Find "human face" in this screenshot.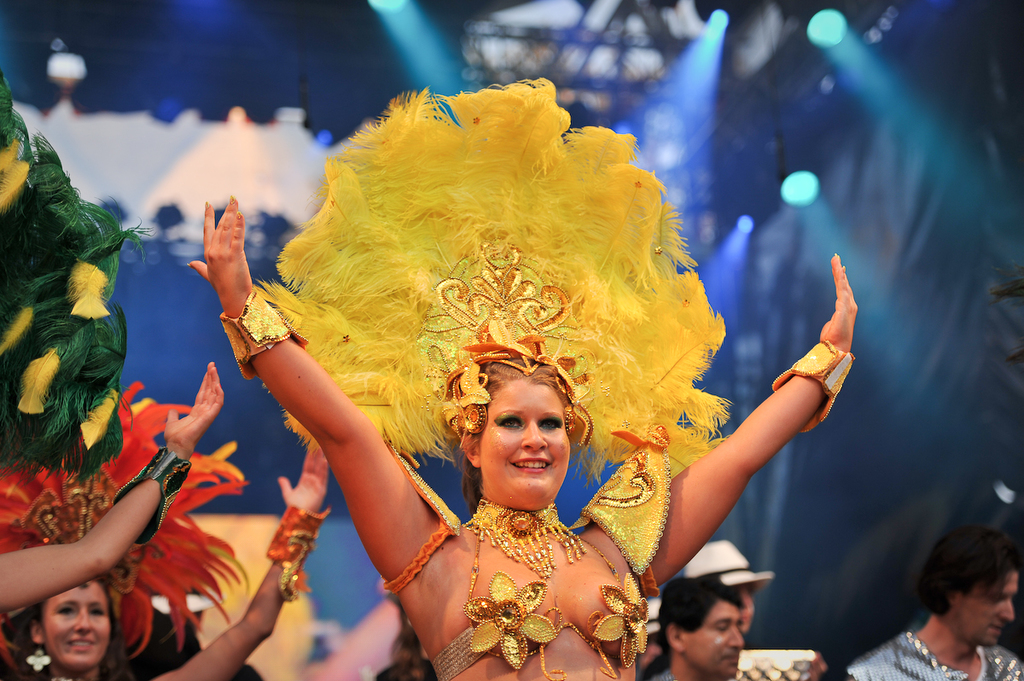
The bounding box for "human face" is bbox=[477, 382, 572, 499].
